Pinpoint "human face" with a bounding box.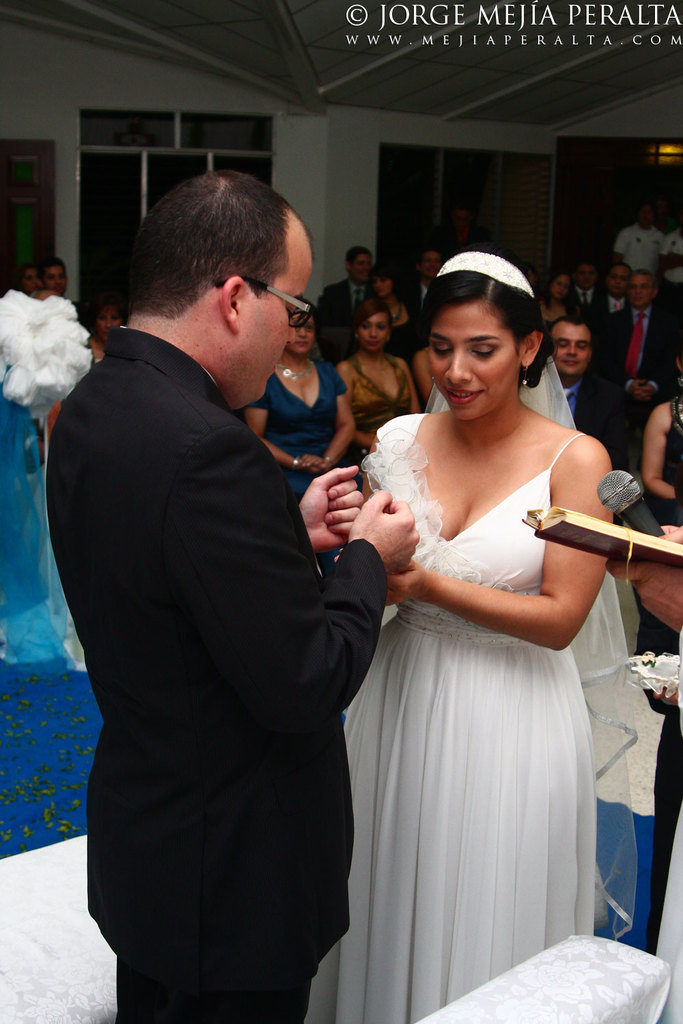
bbox=(421, 250, 444, 282).
